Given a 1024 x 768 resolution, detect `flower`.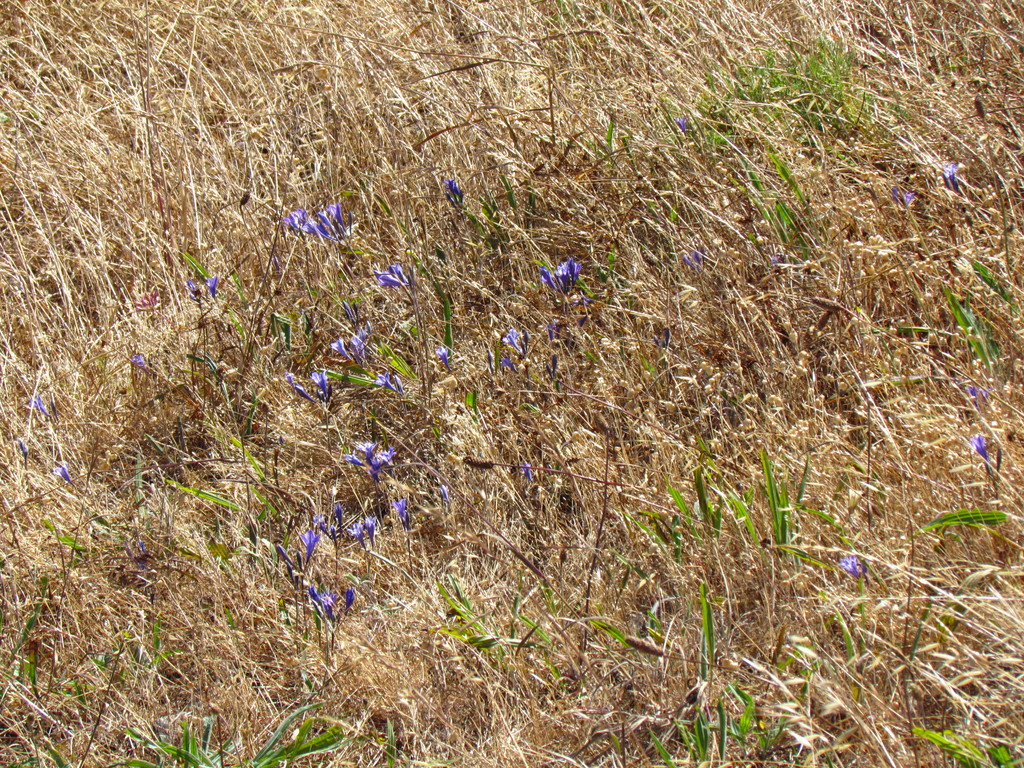
bbox(996, 443, 1004, 472).
